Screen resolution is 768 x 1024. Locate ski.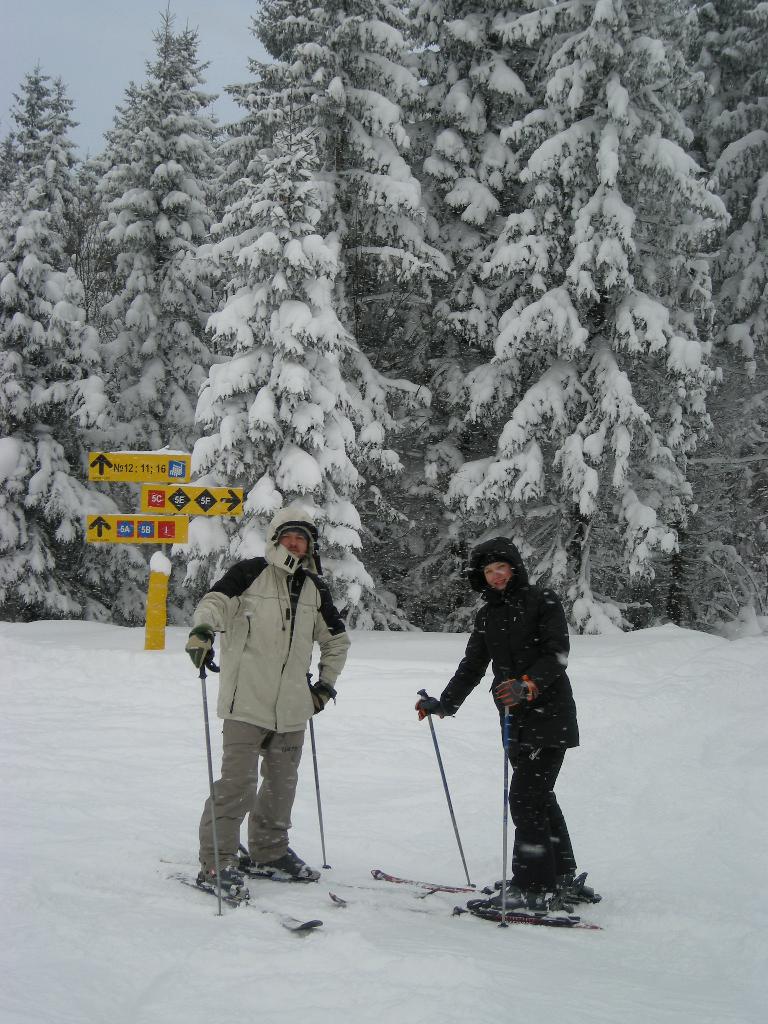
rect(247, 874, 434, 903).
